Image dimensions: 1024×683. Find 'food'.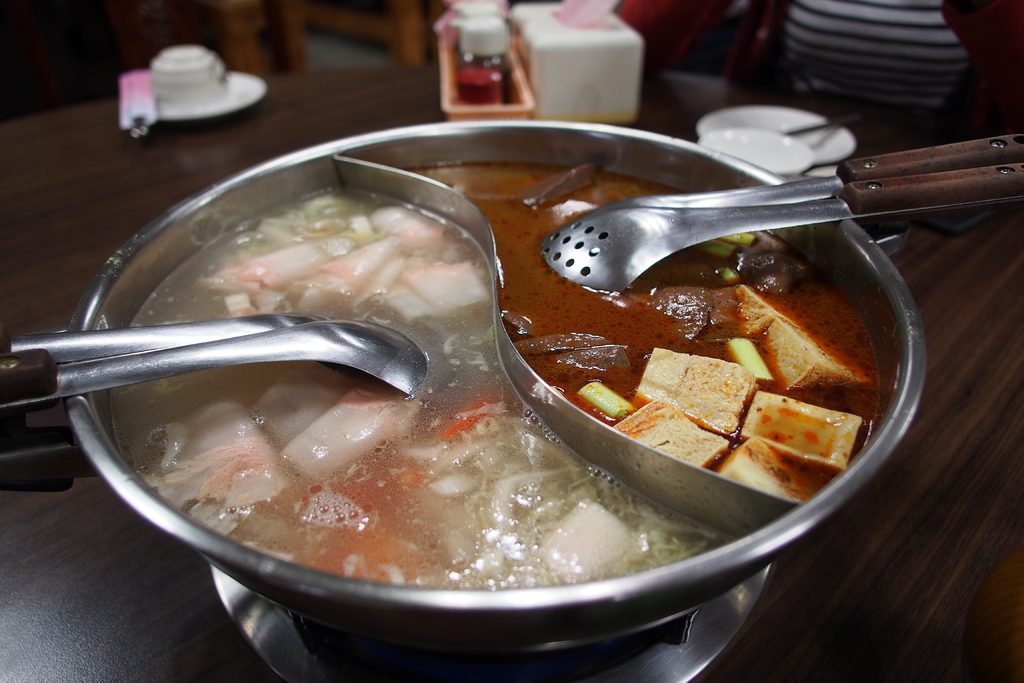
x1=108, y1=183, x2=744, y2=591.
